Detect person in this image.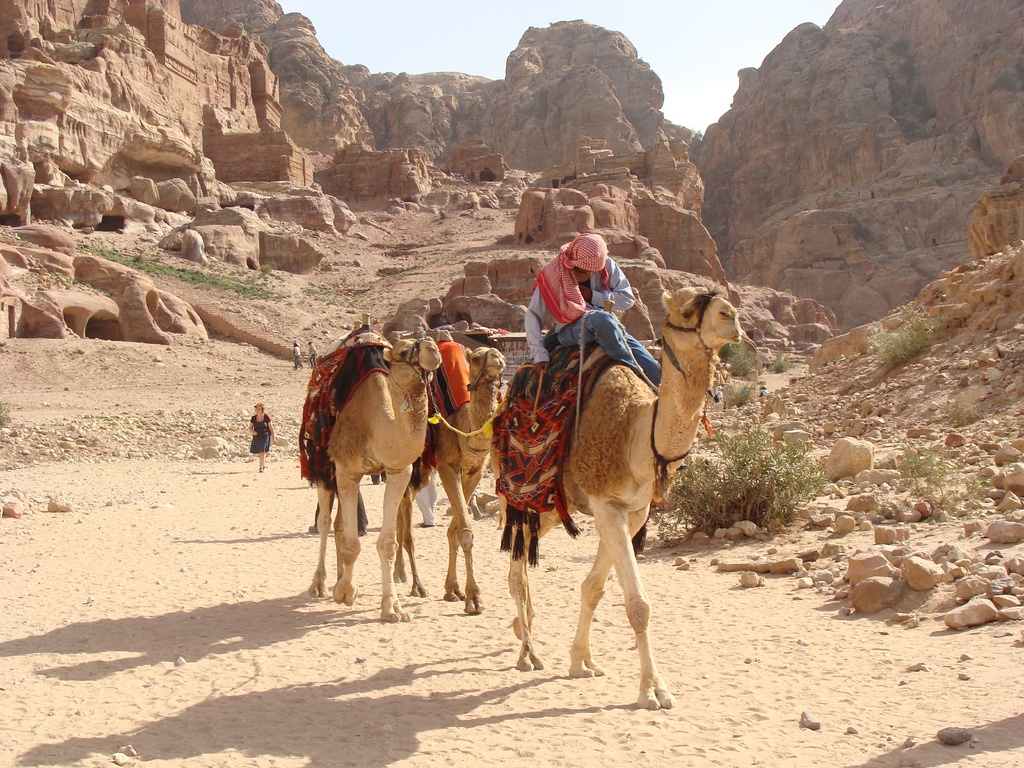
Detection: (left=307, top=335, right=317, bottom=365).
